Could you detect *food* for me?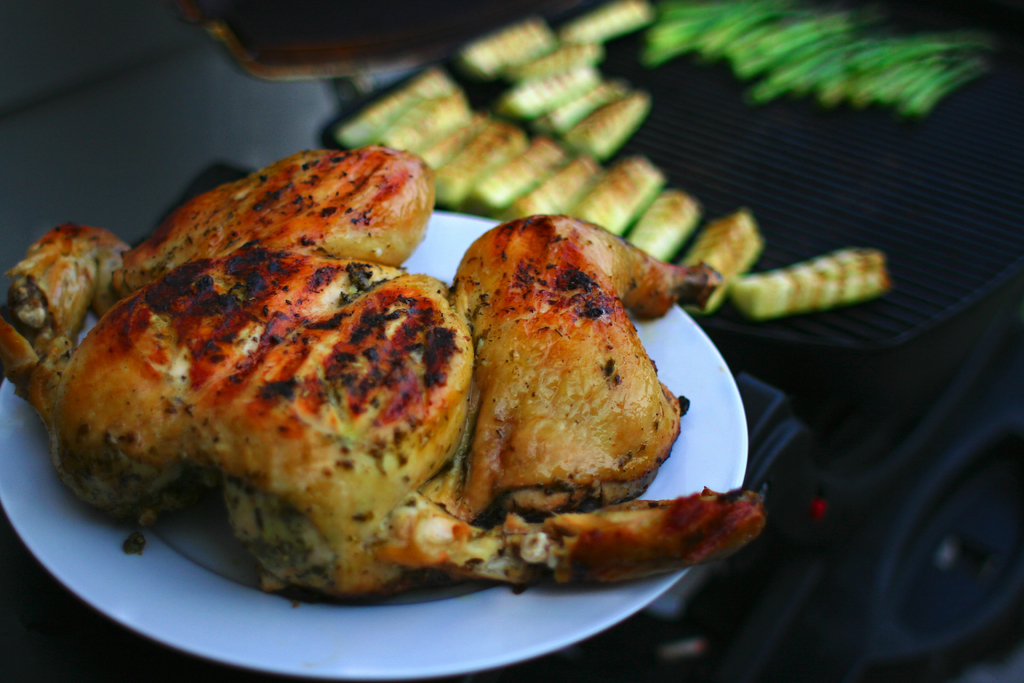
Detection result: x1=110, y1=123, x2=800, y2=602.
